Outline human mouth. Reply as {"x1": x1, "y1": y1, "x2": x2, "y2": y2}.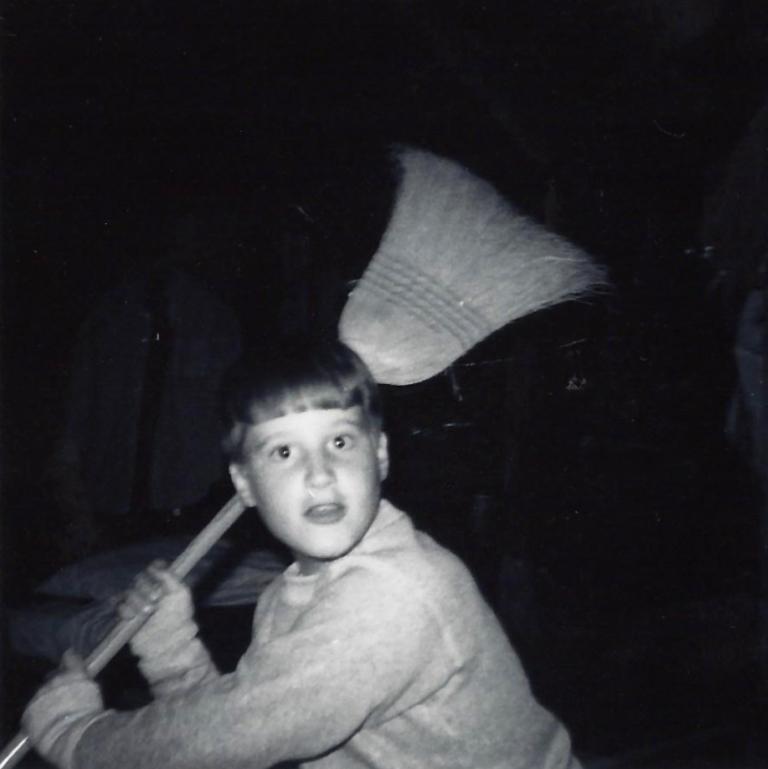
{"x1": 302, "y1": 499, "x2": 349, "y2": 523}.
